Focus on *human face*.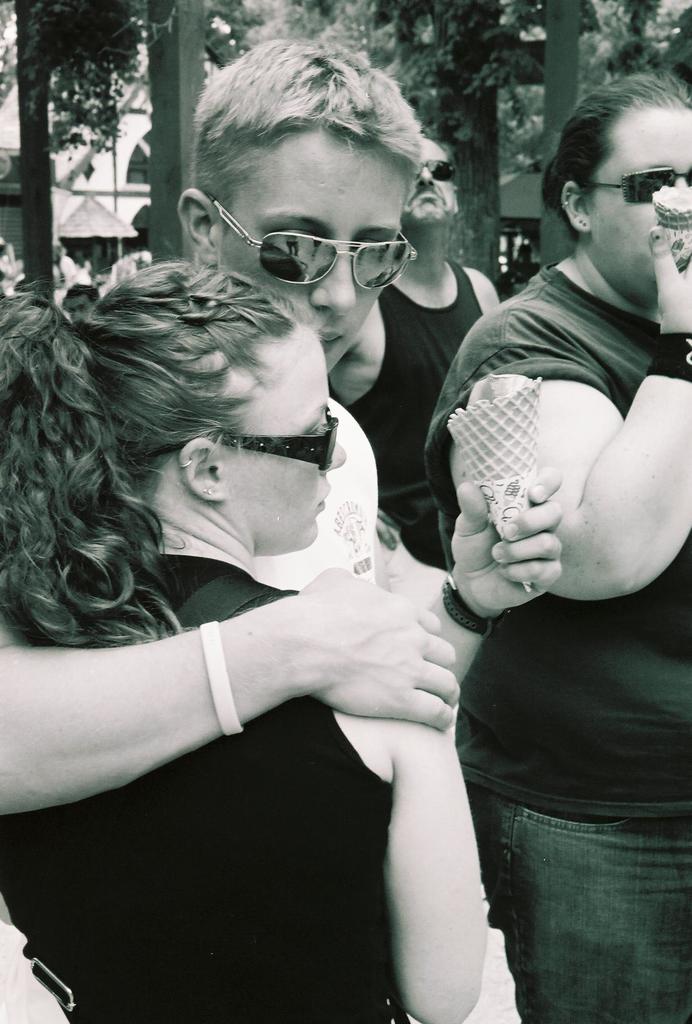
Focused at (216,135,405,371).
